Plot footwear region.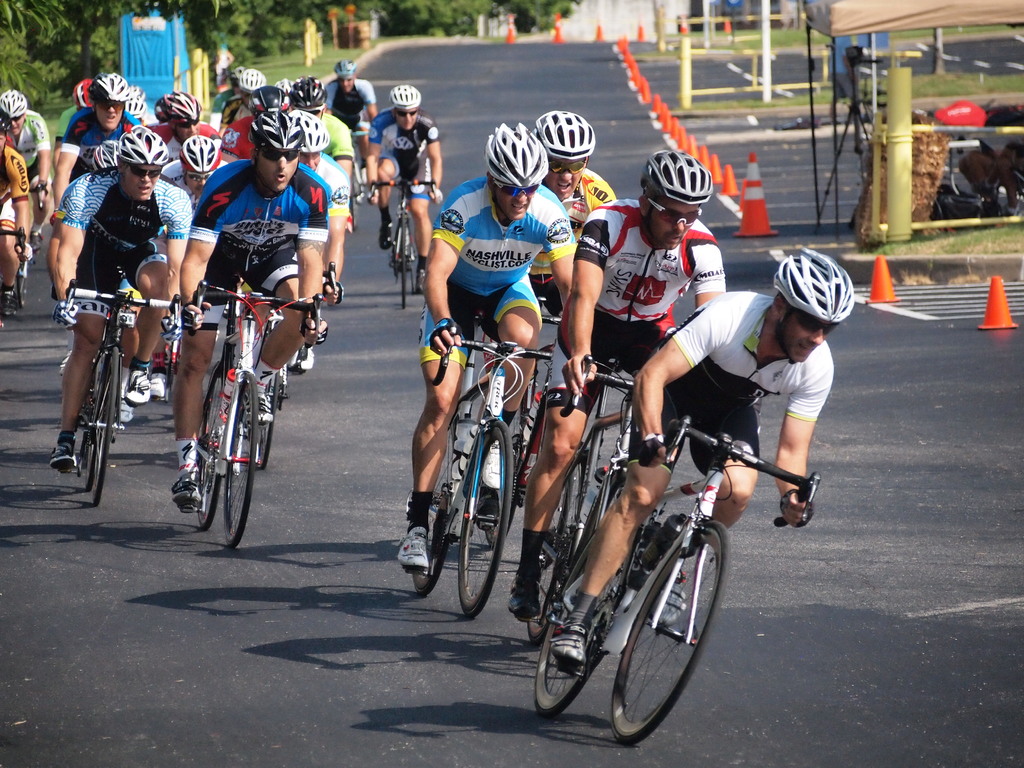
Plotted at (473,493,504,531).
